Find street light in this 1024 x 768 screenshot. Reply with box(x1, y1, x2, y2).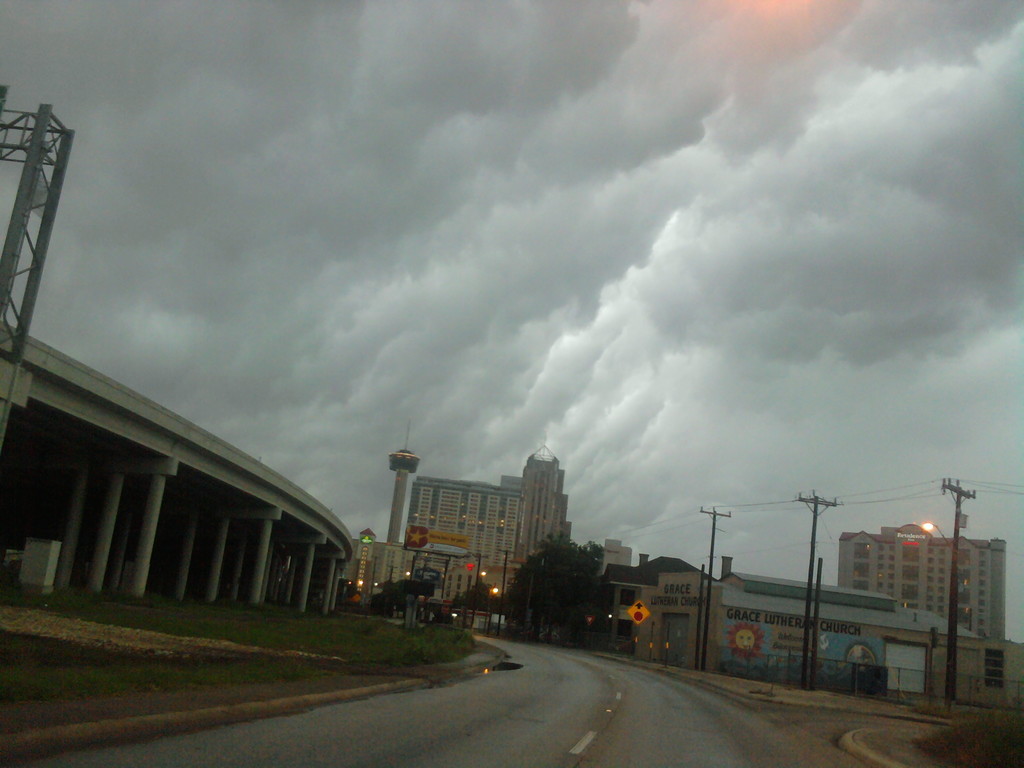
box(486, 585, 503, 634).
